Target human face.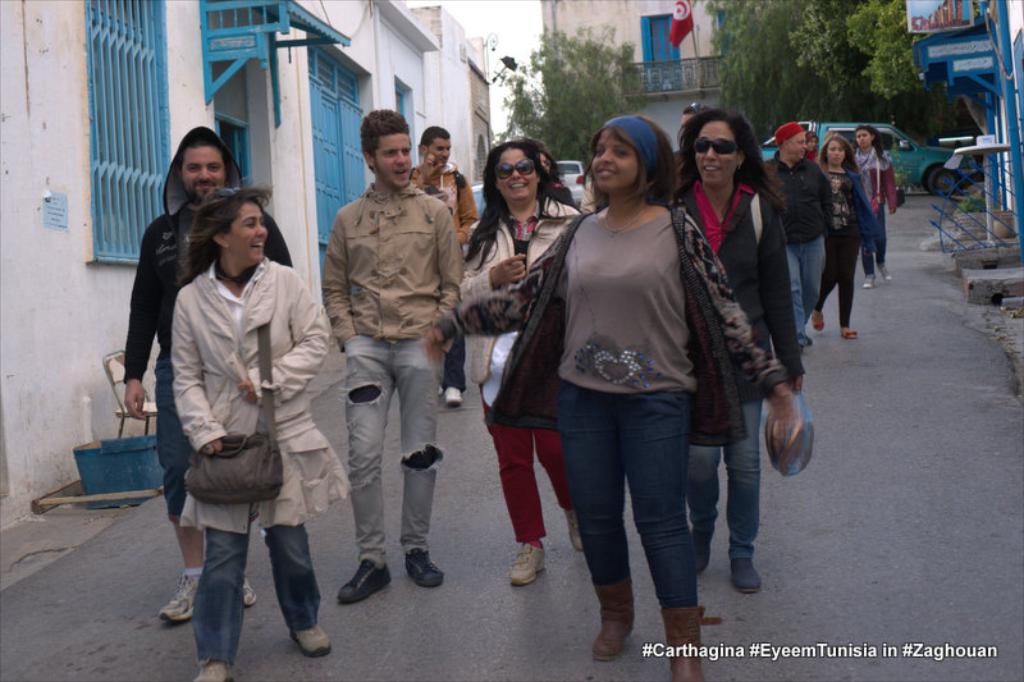
Target region: [left=588, top=132, right=641, bottom=196].
